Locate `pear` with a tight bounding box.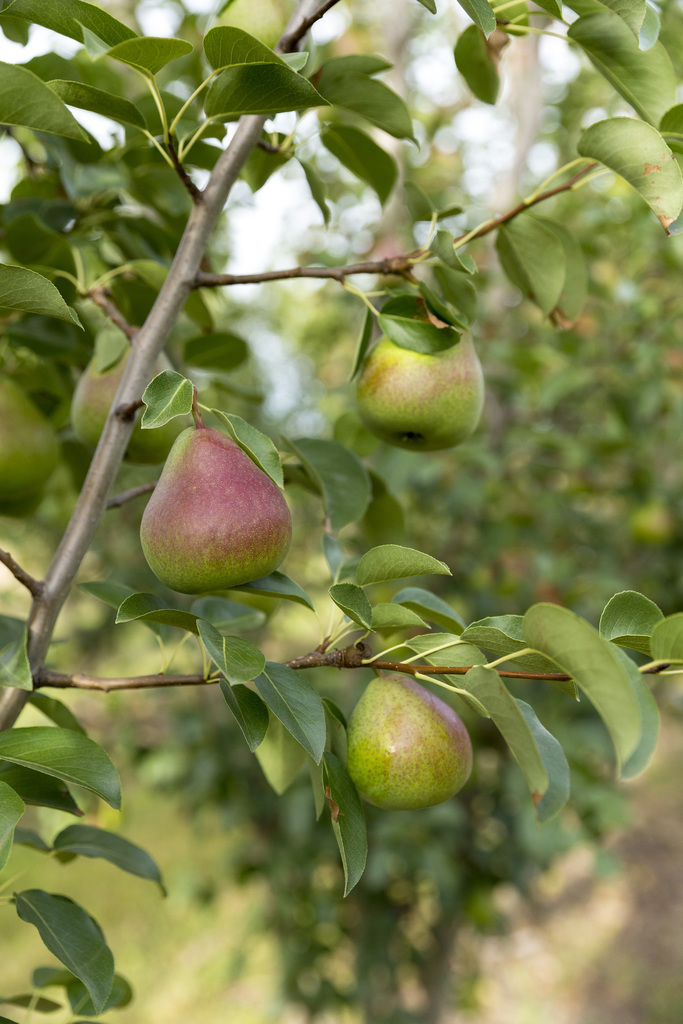
bbox(70, 332, 189, 472).
